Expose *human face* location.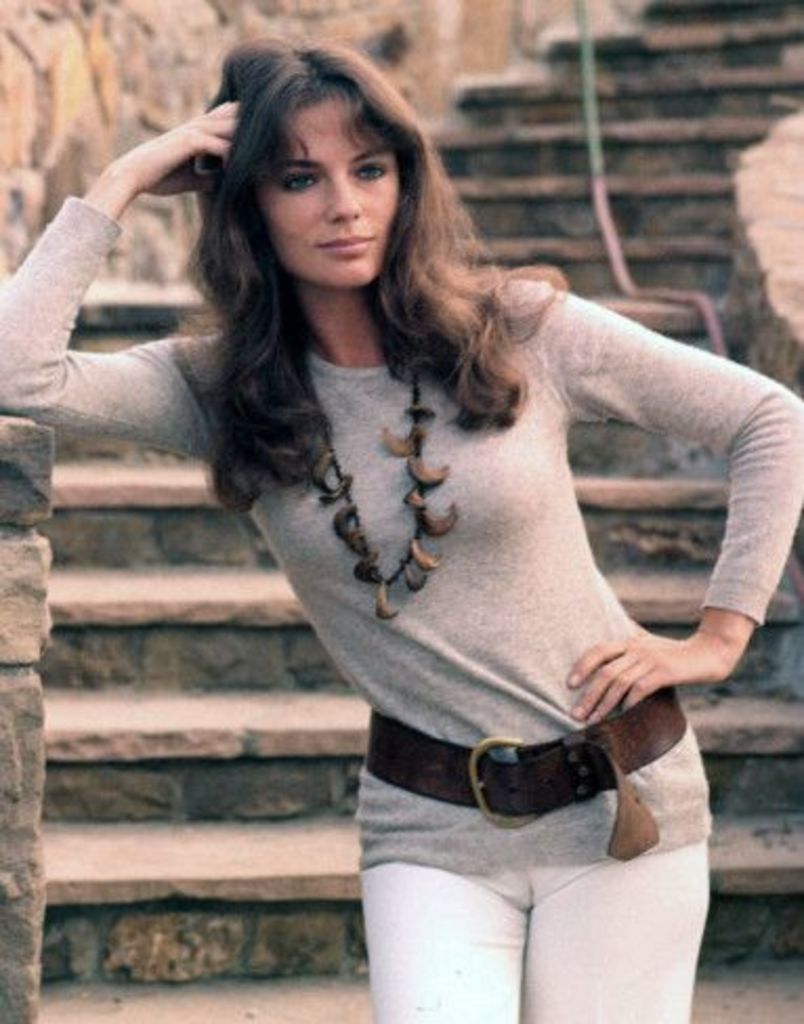
Exposed at x1=265, y1=105, x2=397, y2=292.
